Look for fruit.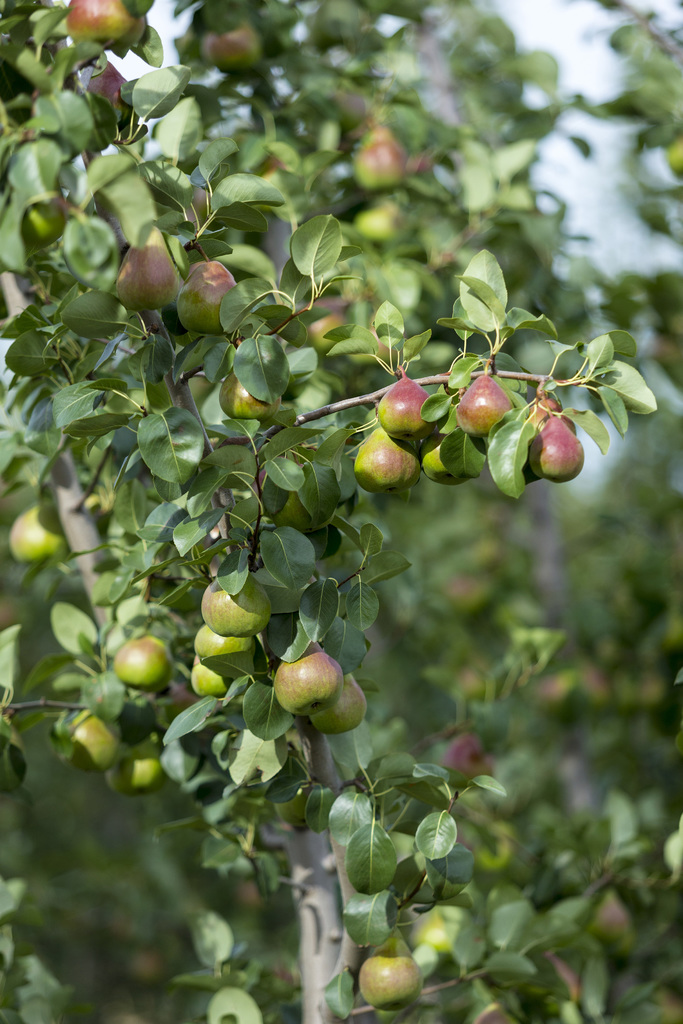
Found: <region>532, 395, 578, 436</region>.
